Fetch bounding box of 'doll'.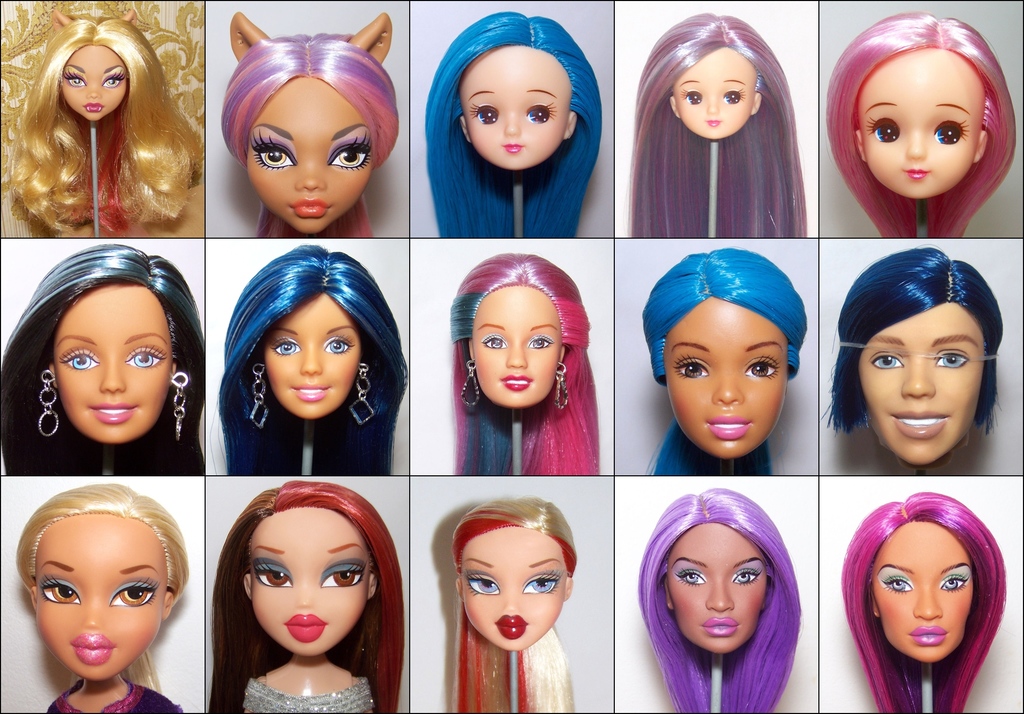
Bbox: <box>225,13,400,239</box>.
